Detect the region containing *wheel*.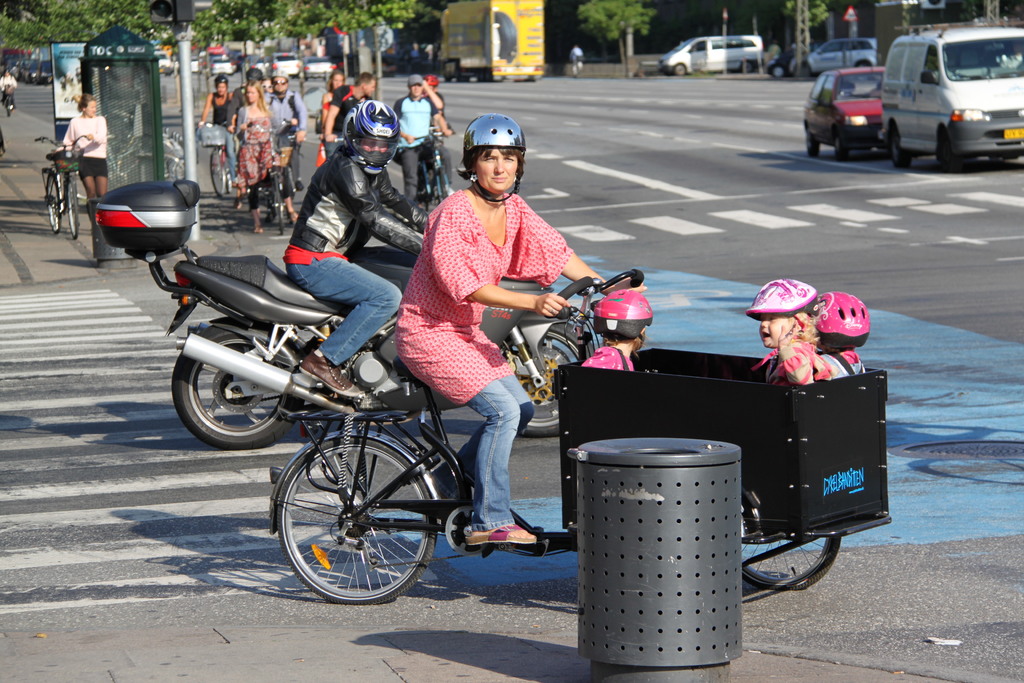
412, 168, 428, 210.
